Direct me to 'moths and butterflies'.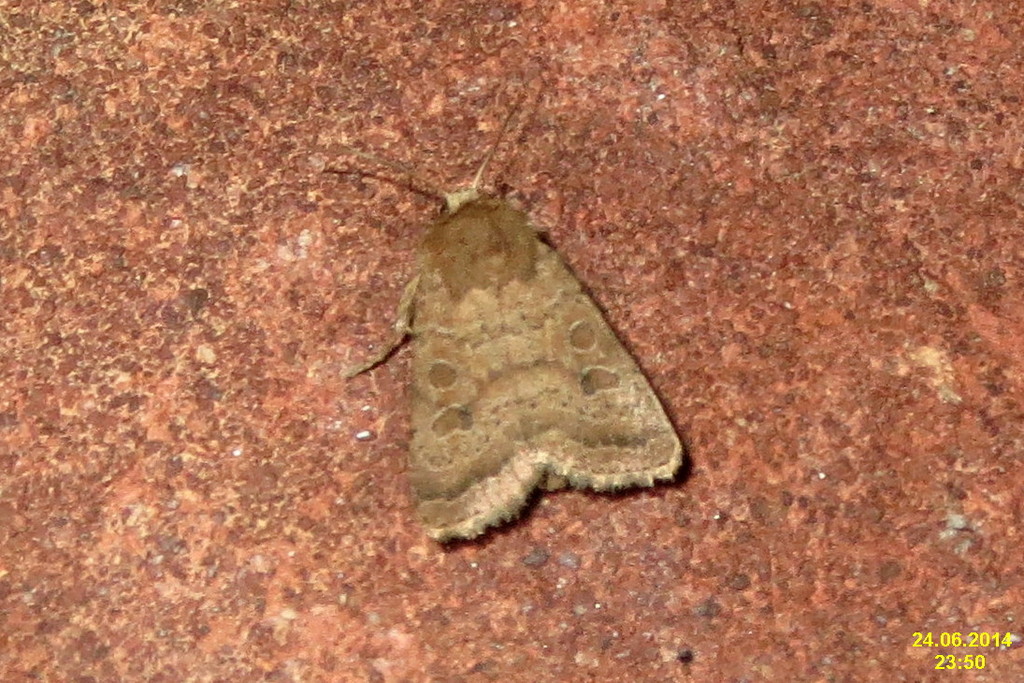
Direction: rect(340, 92, 685, 545).
